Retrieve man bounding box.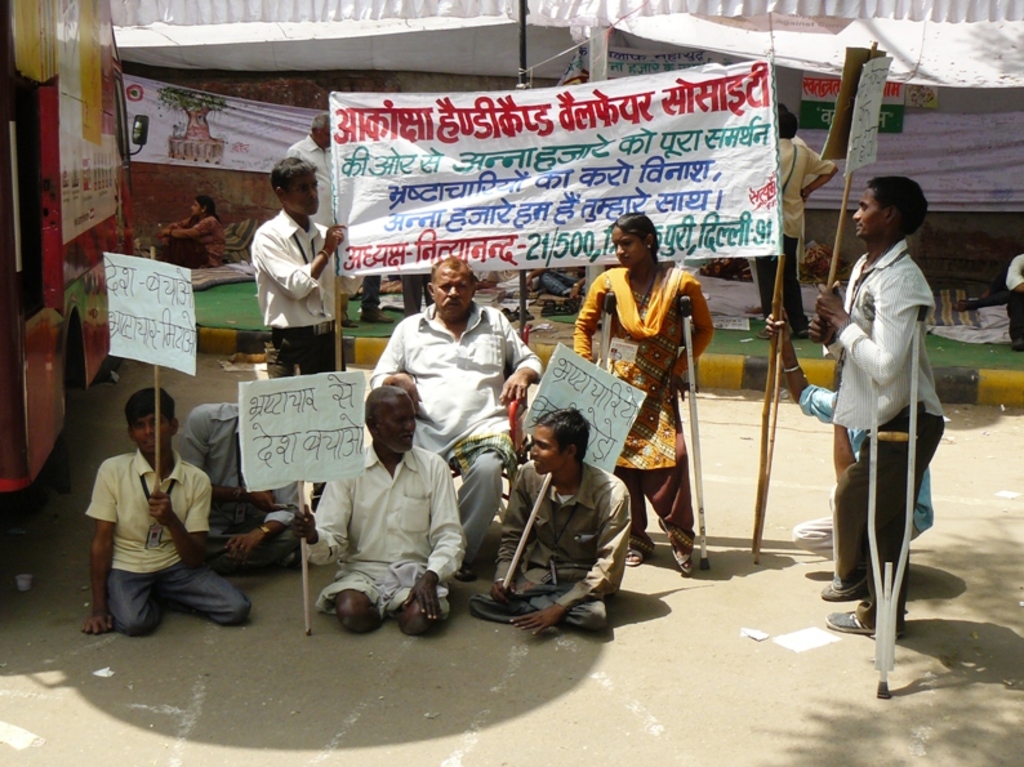
Bounding box: bbox=[71, 387, 230, 656].
